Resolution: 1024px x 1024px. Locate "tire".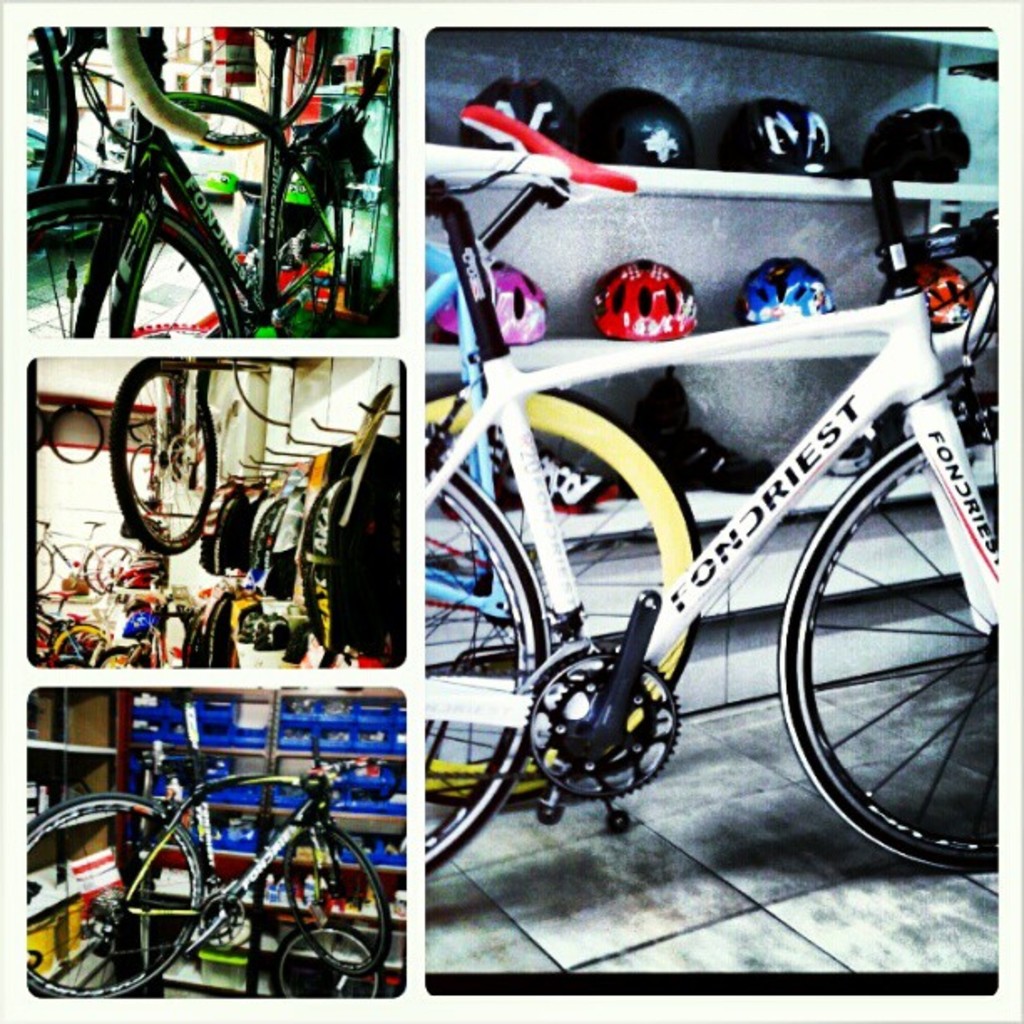
region(15, 791, 204, 999).
